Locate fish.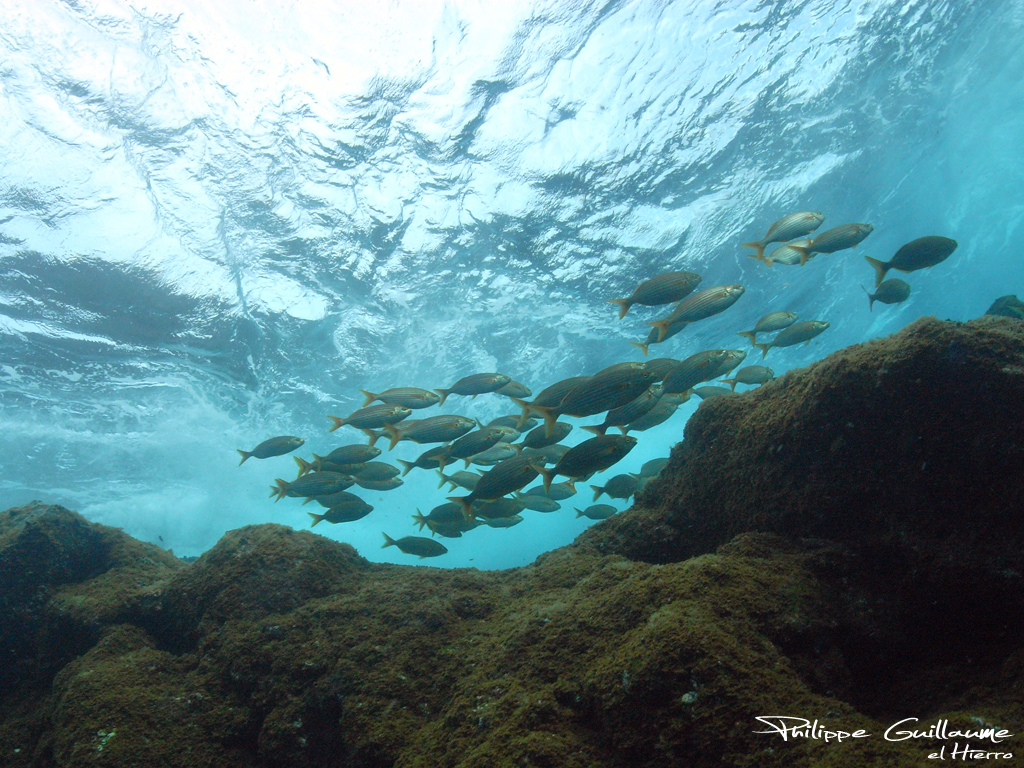
Bounding box: [789,222,874,262].
